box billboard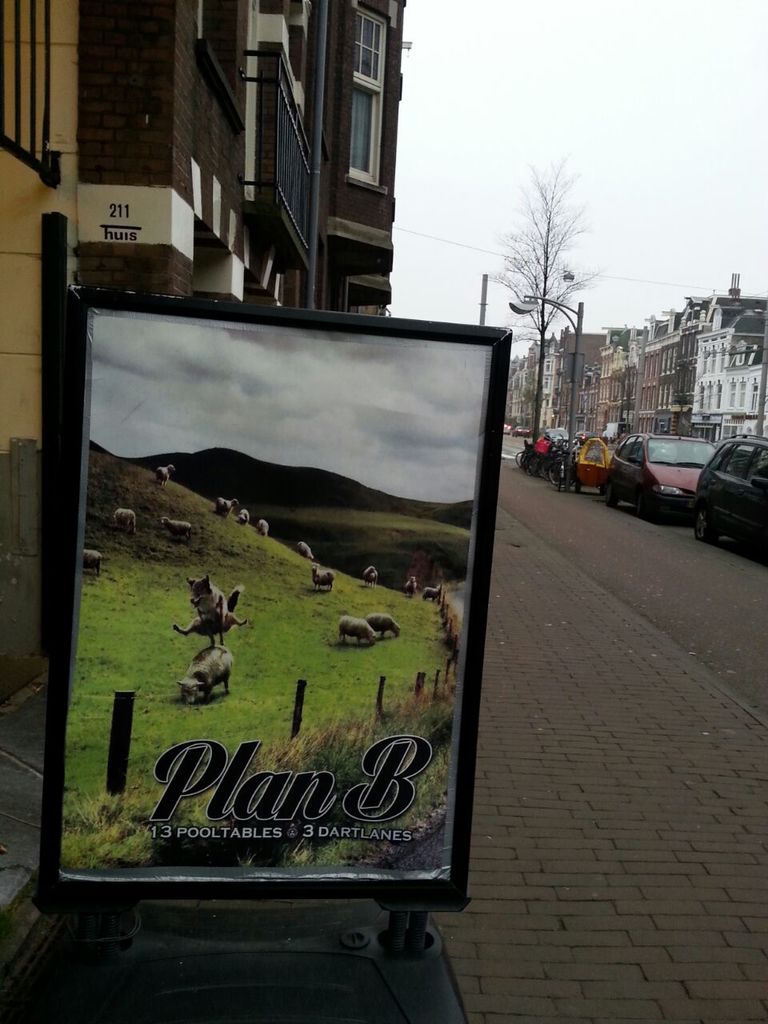
{"left": 10, "top": 241, "right": 514, "bottom": 1019}
